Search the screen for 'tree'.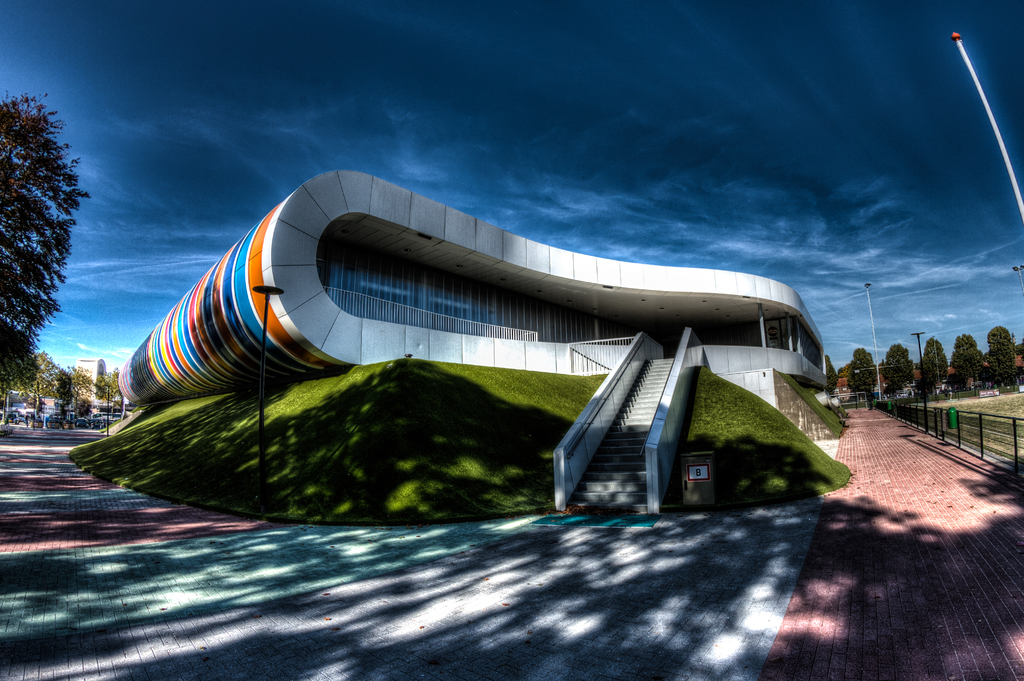
Found at Rect(878, 348, 920, 402).
